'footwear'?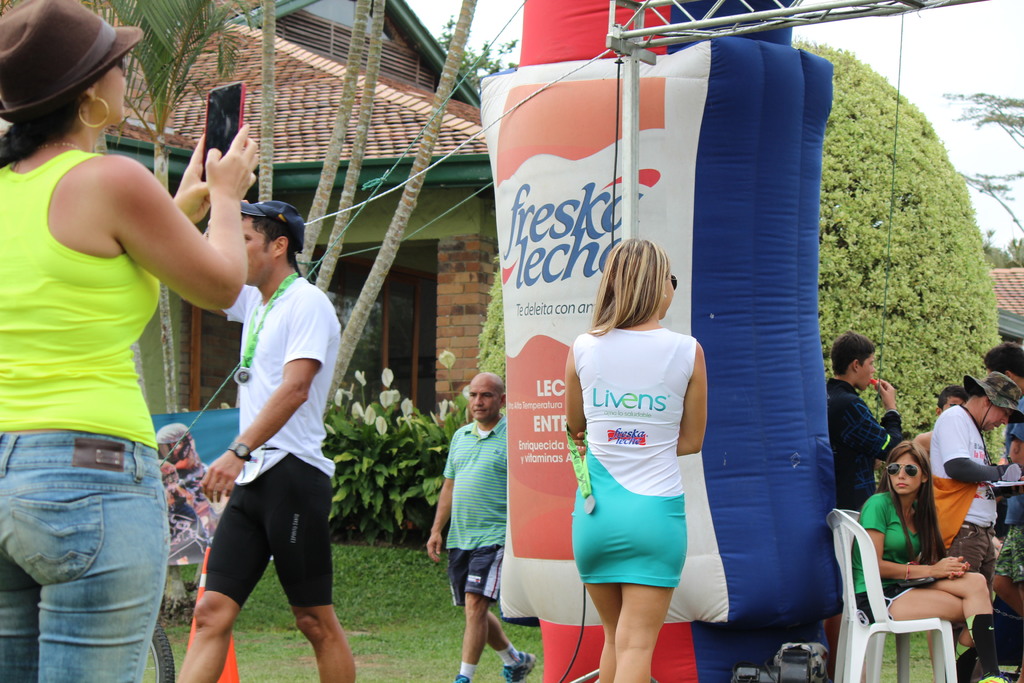
968 675 1012 682
